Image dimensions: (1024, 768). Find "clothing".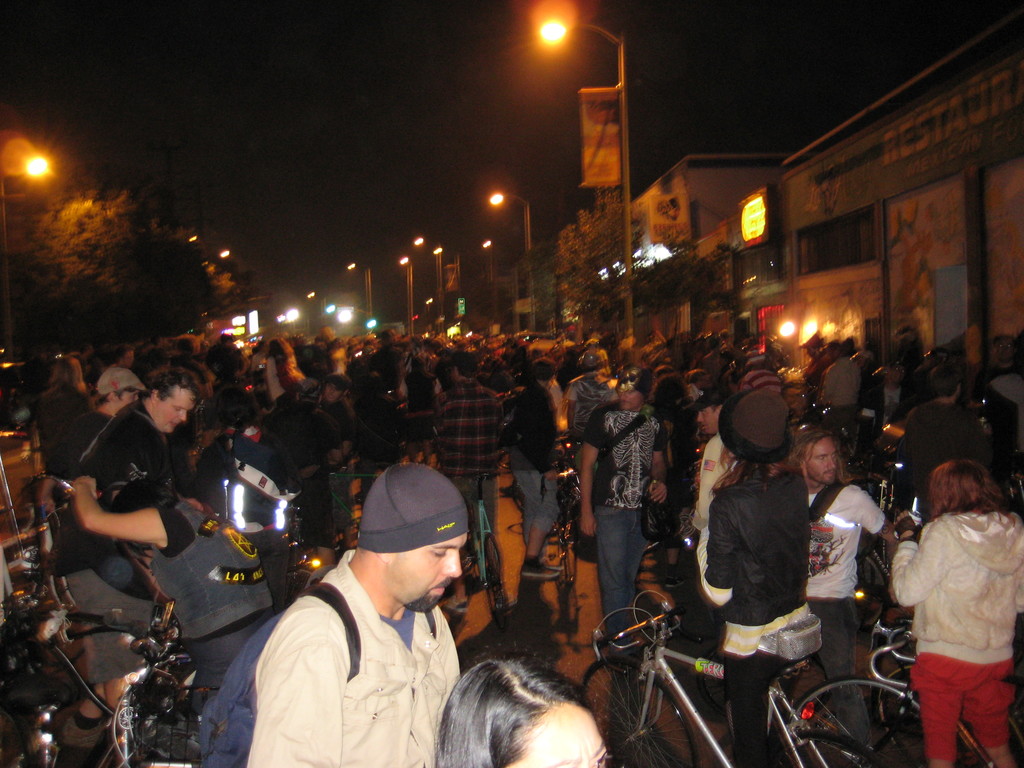
bbox=[214, 546, 481, 758].
